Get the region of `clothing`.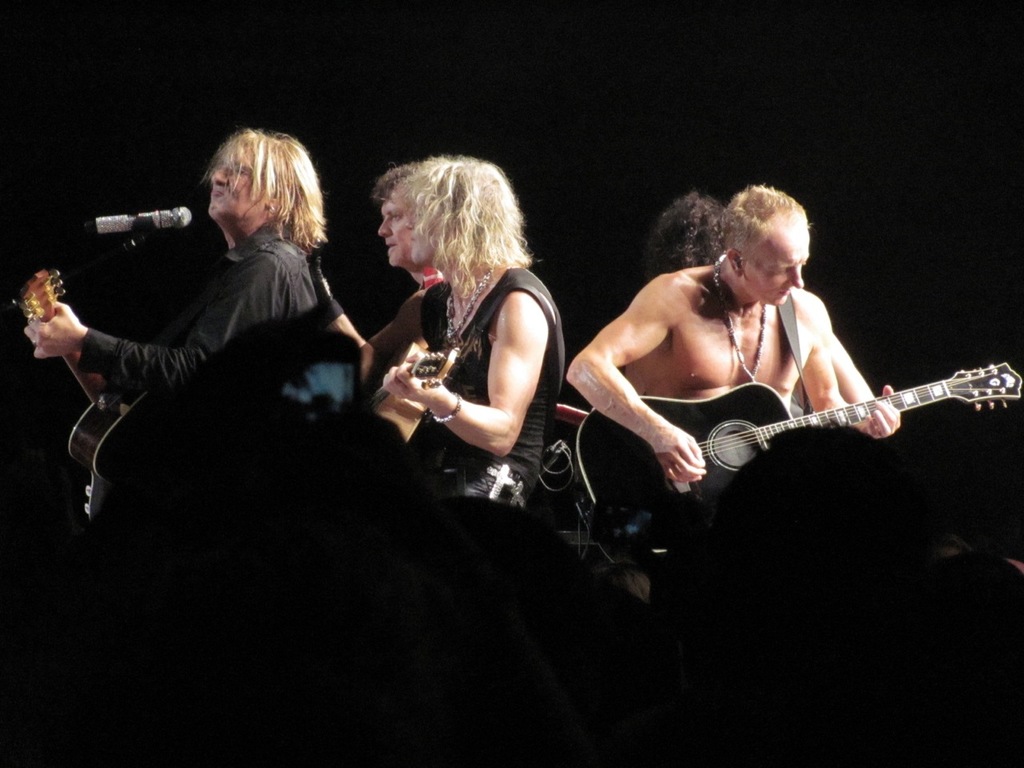
[81, 229, 315, 413].
